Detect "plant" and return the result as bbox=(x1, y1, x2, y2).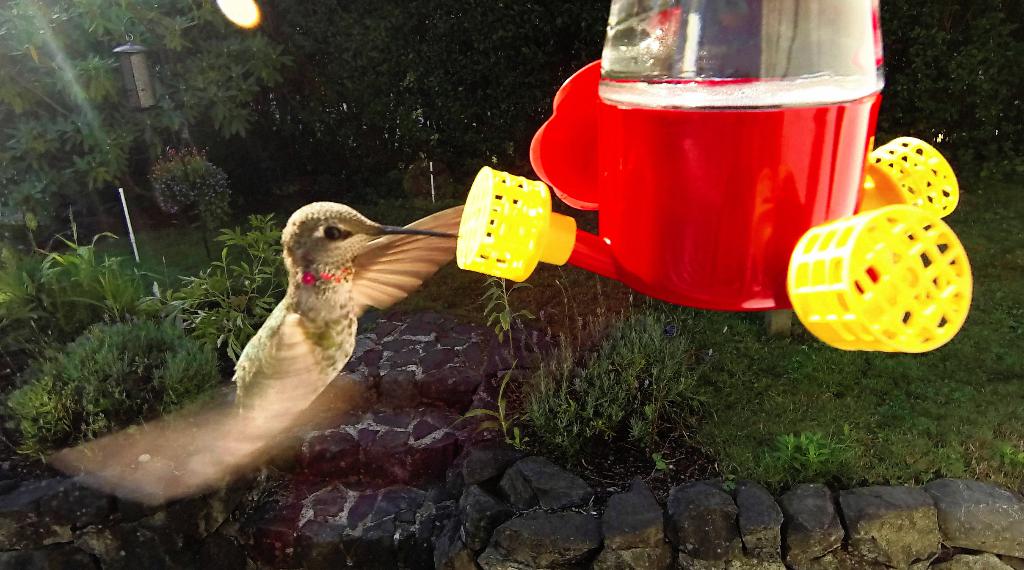
bbox=(33, 205, 159, 331).
